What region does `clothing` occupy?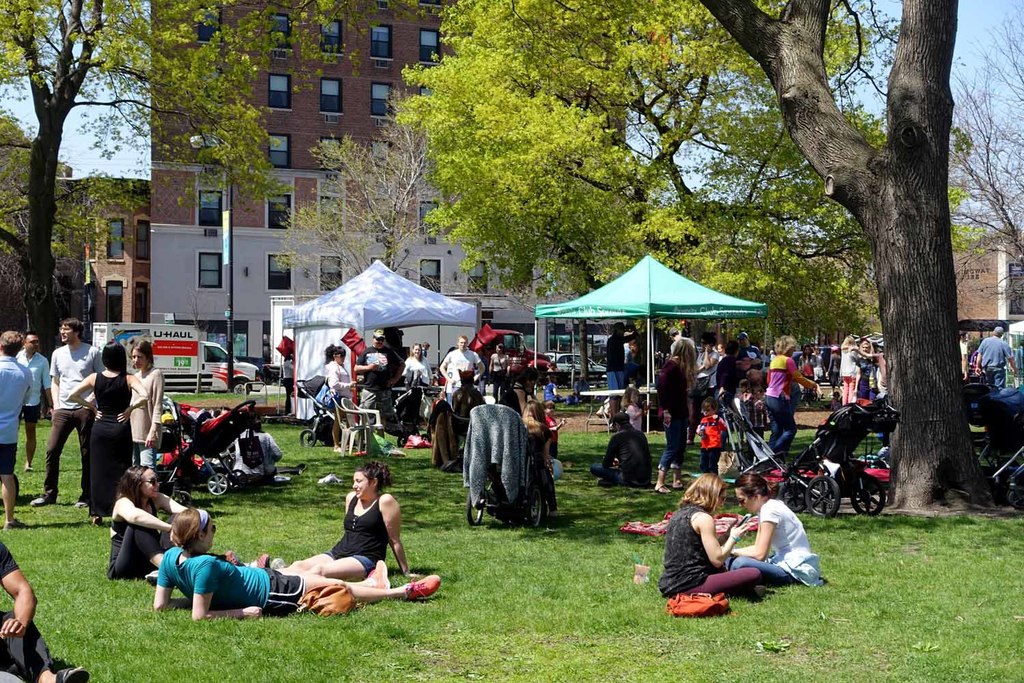
<bbox>738, 344, 762, 365</bbox>.
